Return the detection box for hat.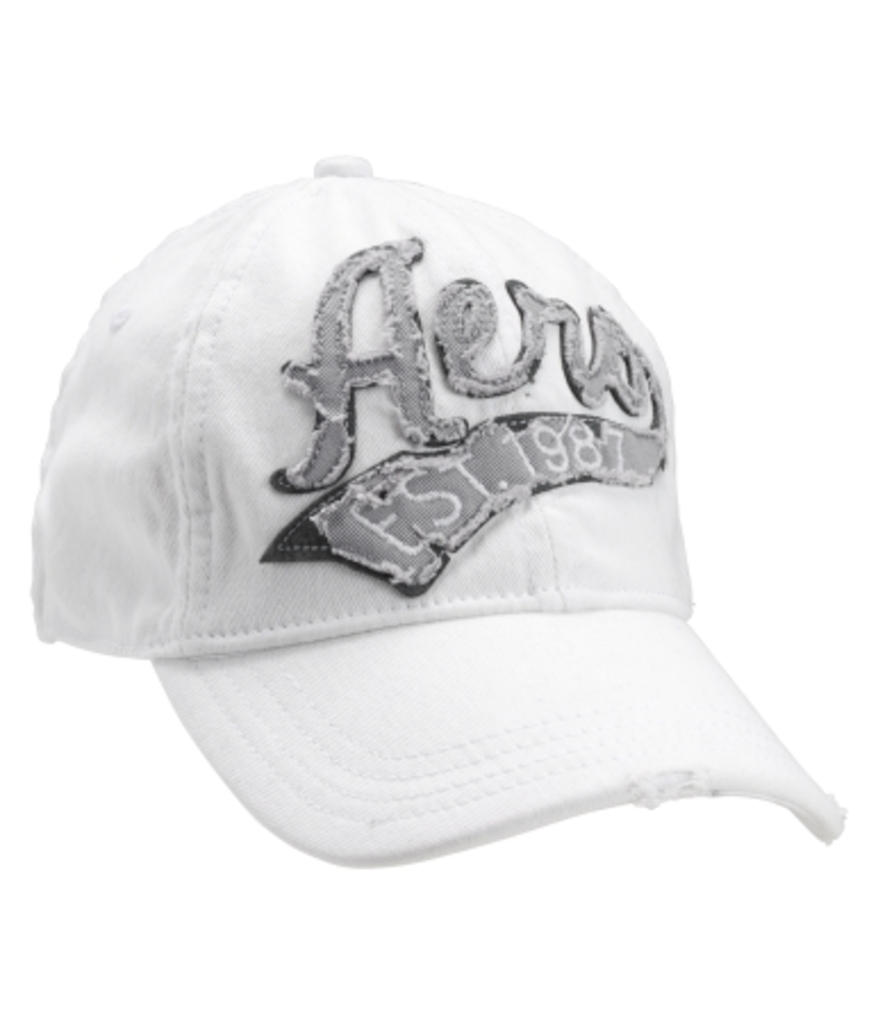
{"left": 27, "top": 148, "right": 848, "bottom": 837}.
